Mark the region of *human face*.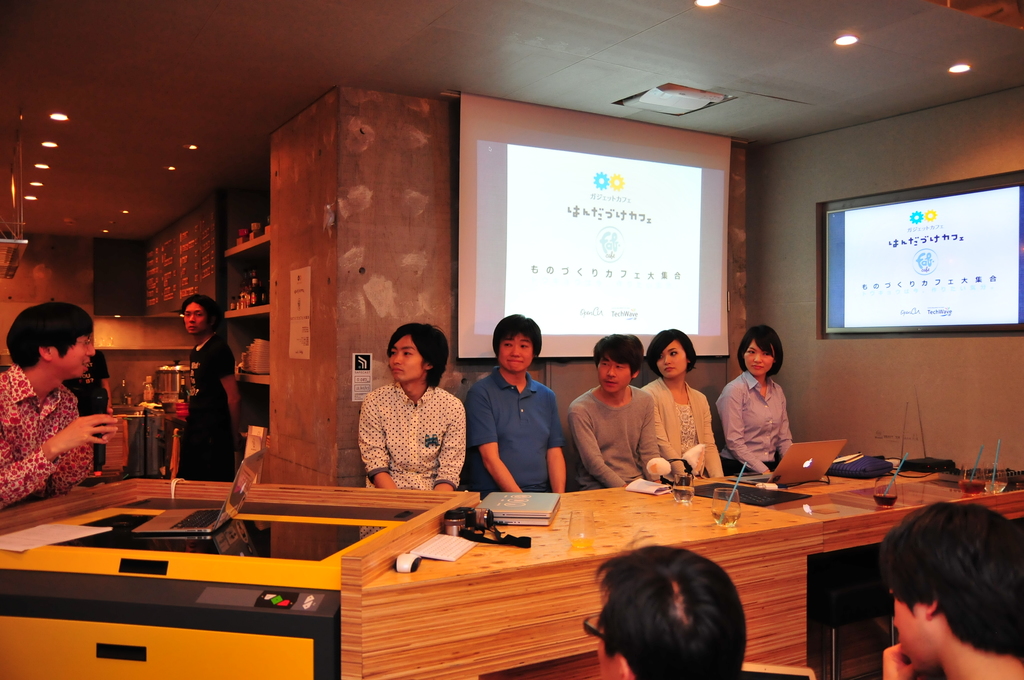
Region: left=498, top=334, right=534, bottom=372.
